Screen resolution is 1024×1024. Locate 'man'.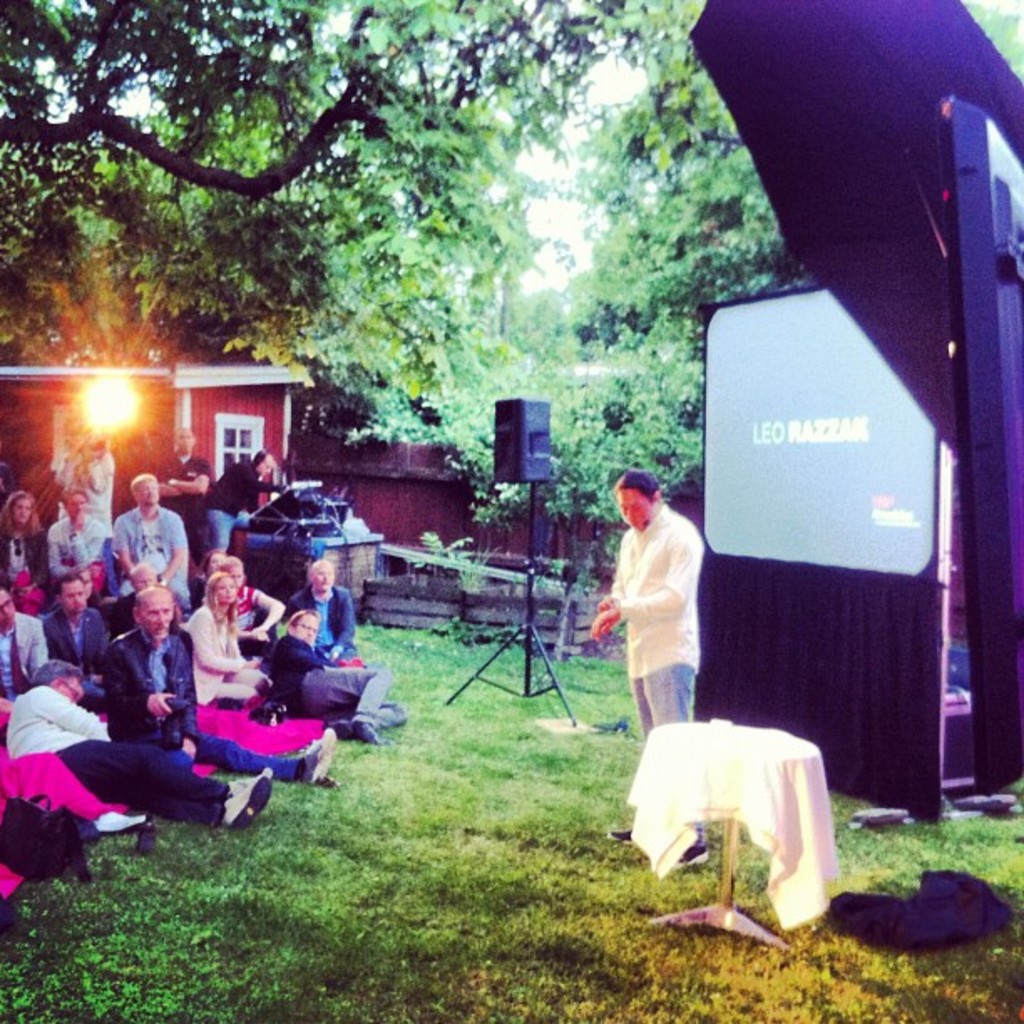
region(151, 422, 219, 557).
